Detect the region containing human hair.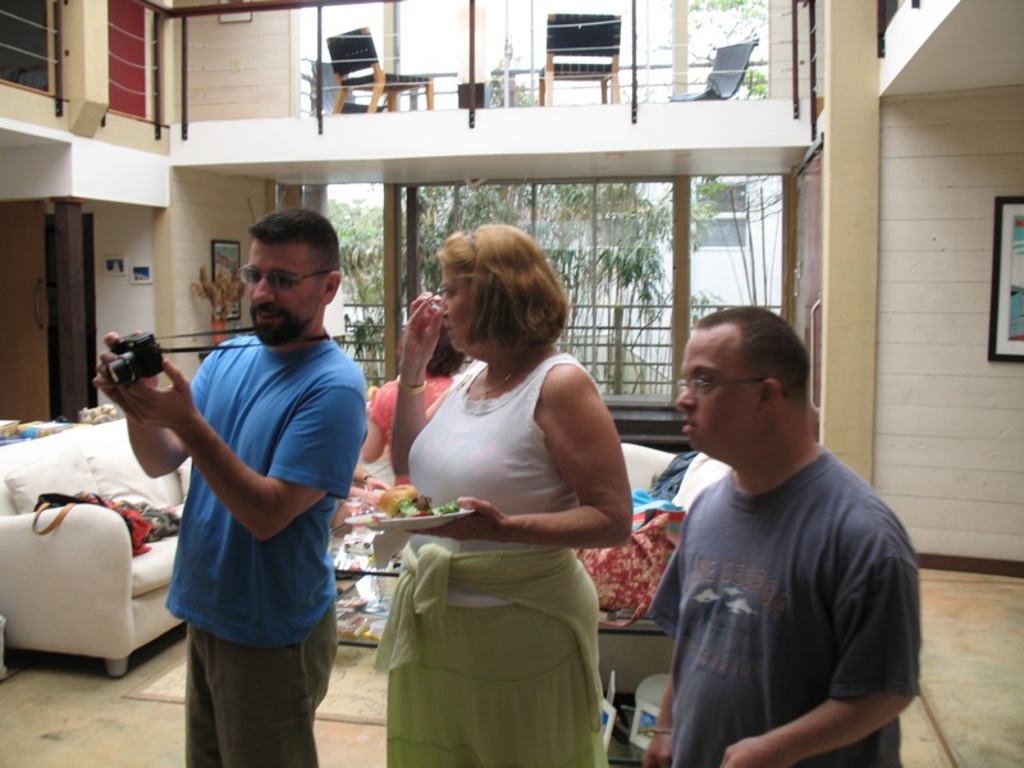
410, 221, 559, 384.
